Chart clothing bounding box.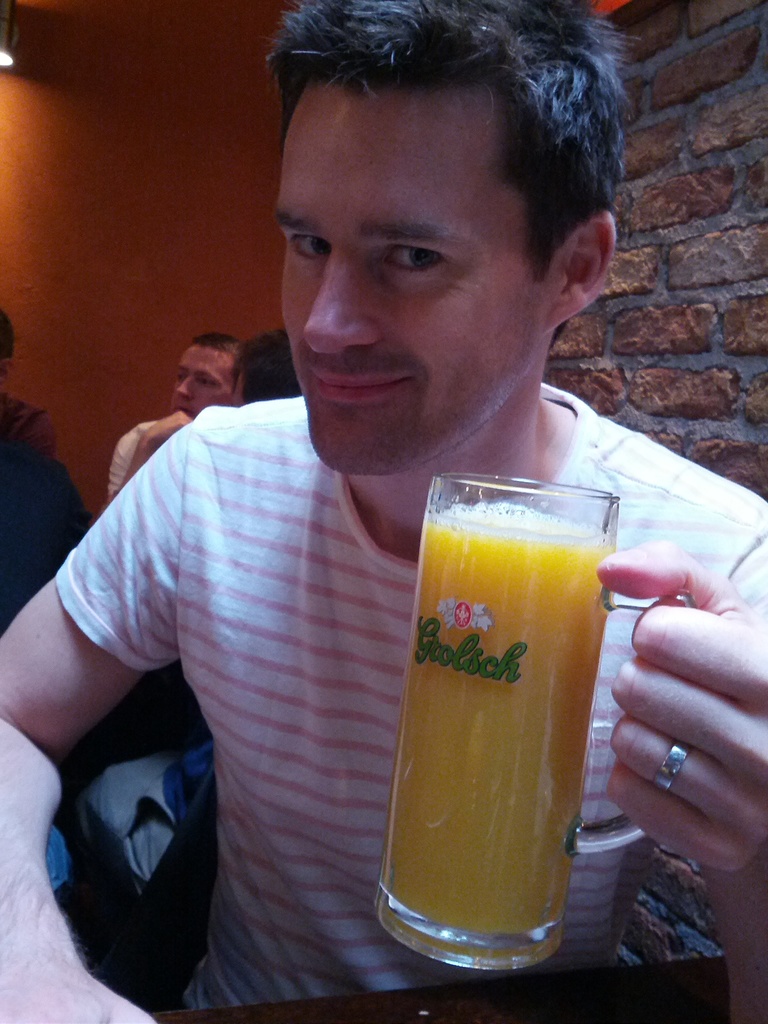
Charted: bbox=[107, 412, 163, 496].
